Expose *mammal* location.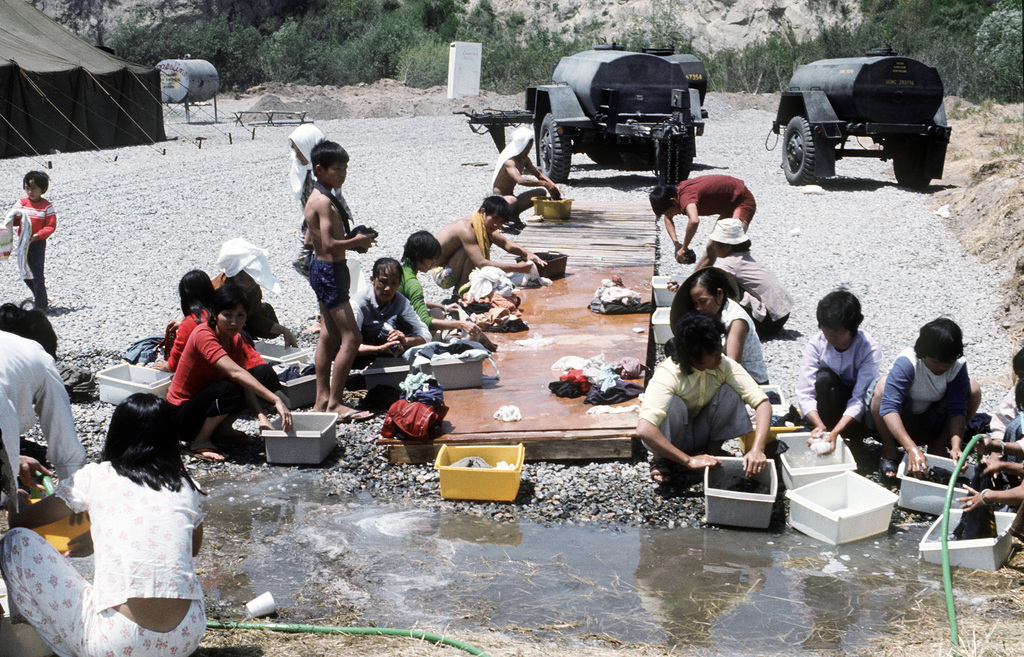
Exposed at region(3, 166, 56, 312).
